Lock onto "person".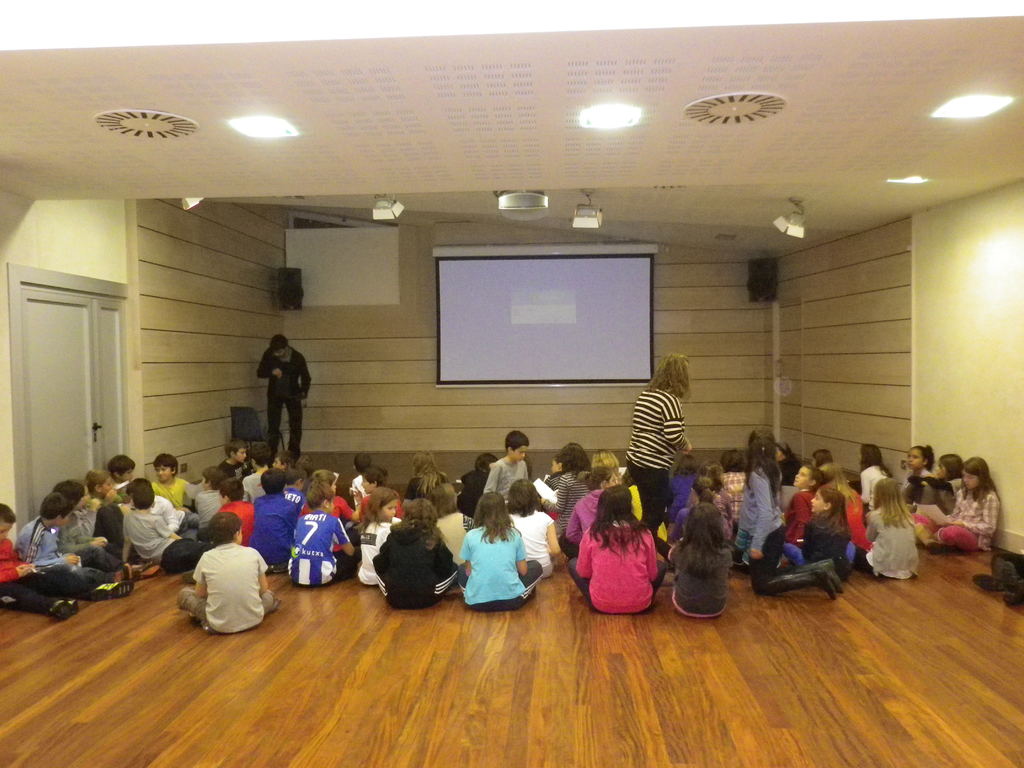
Locked: x1=125 y1=478 x2=204 y2=576.
